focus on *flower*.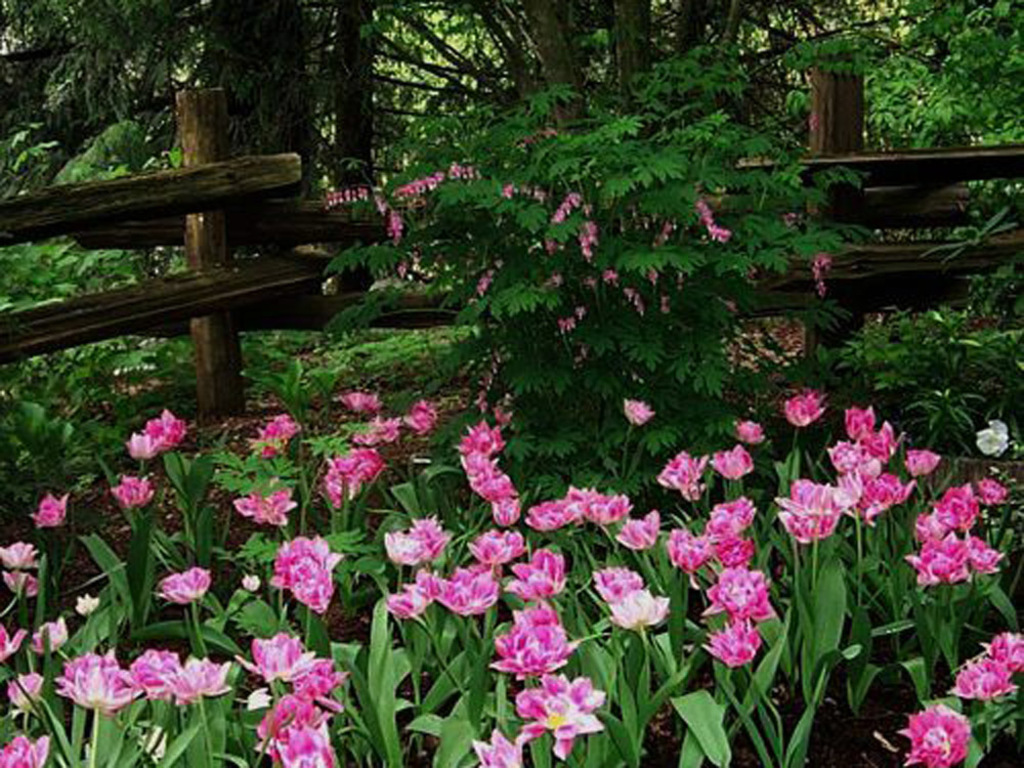
Focused at <box>144,406,195,445</box>.
